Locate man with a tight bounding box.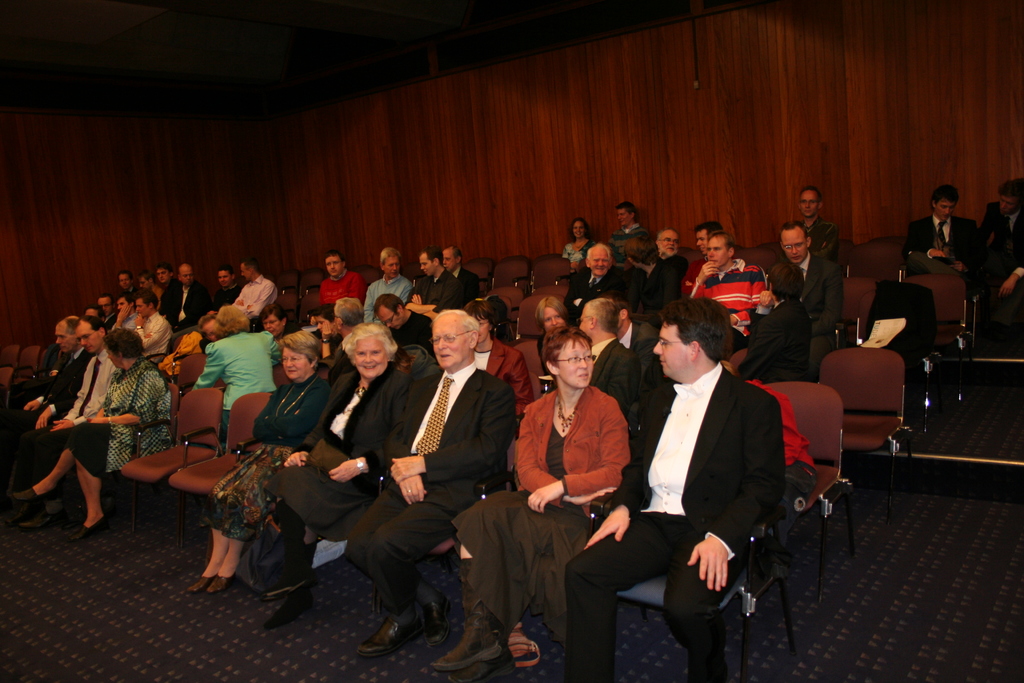
(373,293,435,358).
